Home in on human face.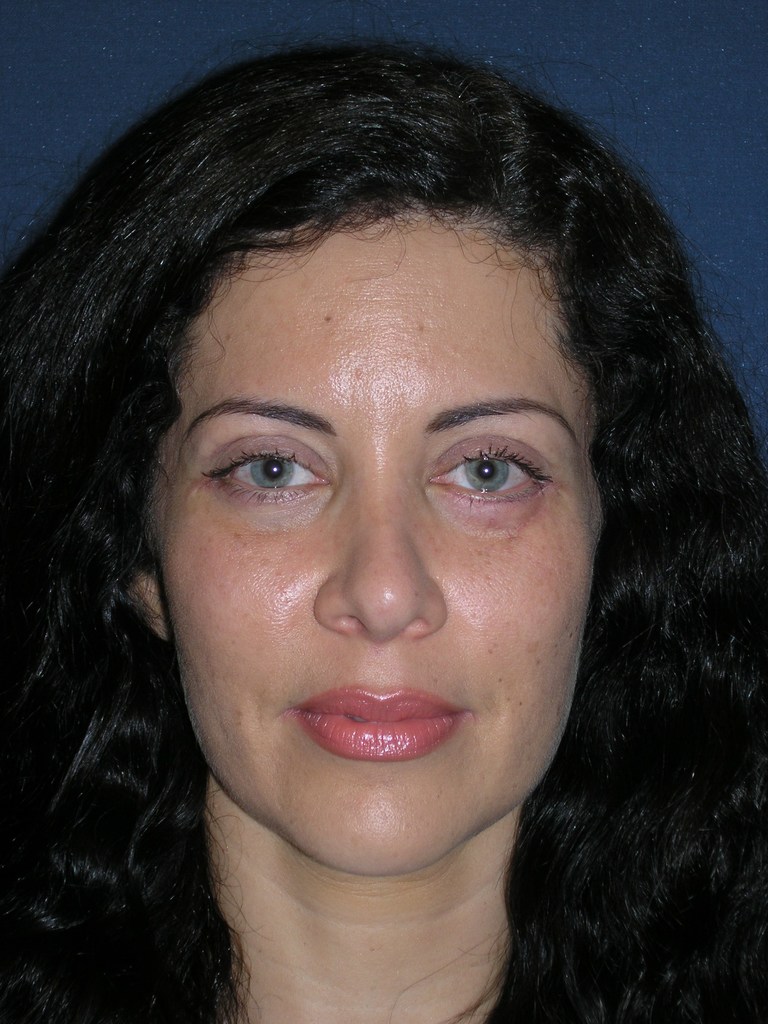
Homed in at crop(140, 224, 604, 879).
